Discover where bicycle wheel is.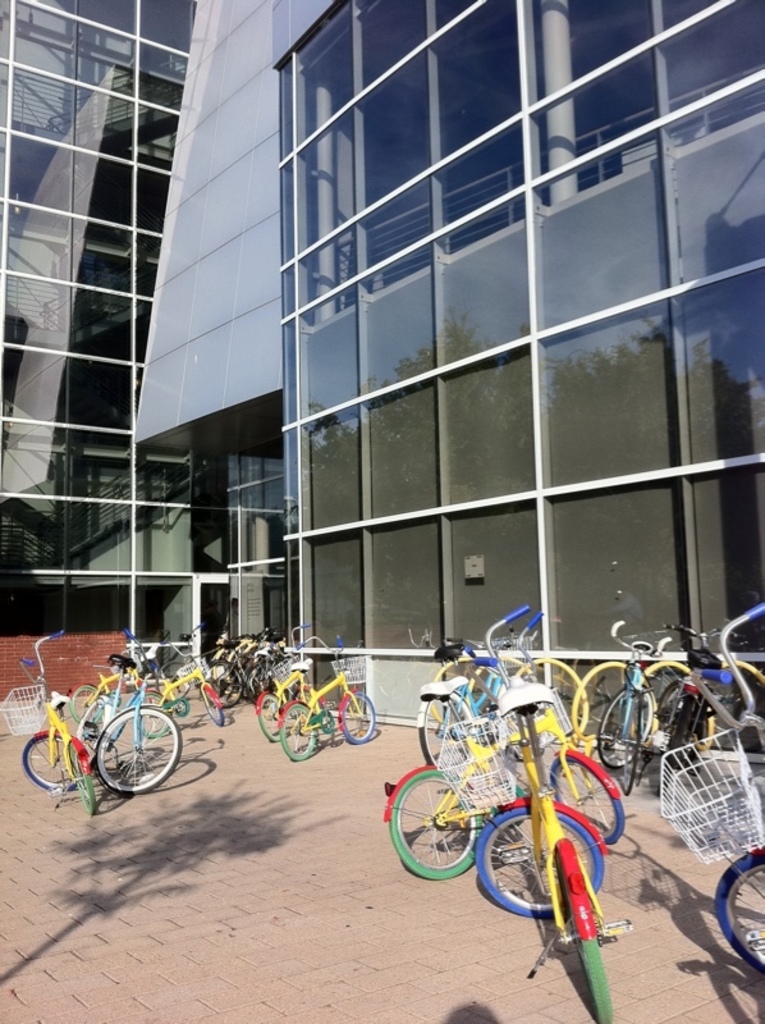
Discovered at box=[472, 803, 609, 924].
